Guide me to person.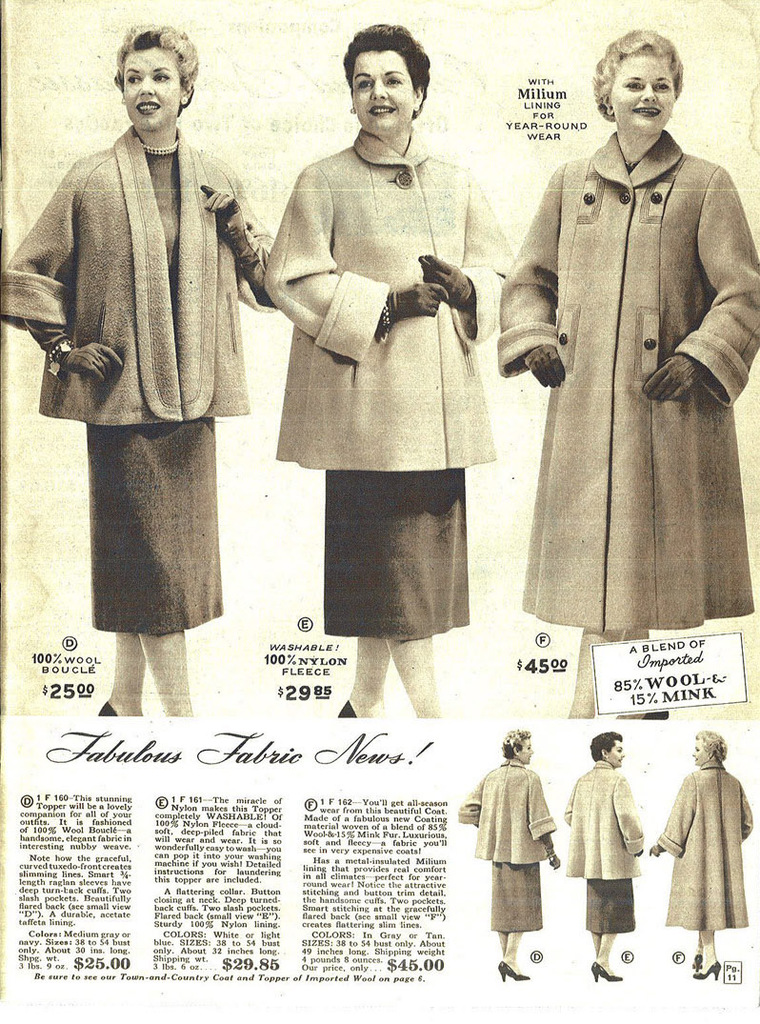
Guidance: bbox=[652, 729, 759, 980].
